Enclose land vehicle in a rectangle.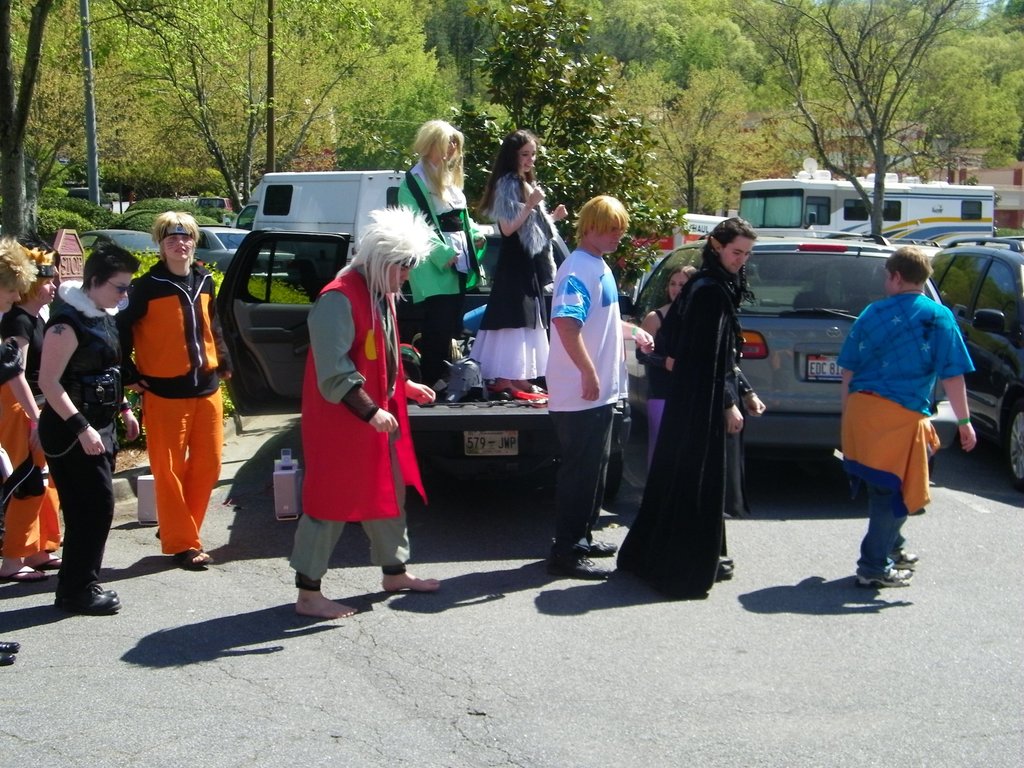
select_region(81, 229, 150, 246).
